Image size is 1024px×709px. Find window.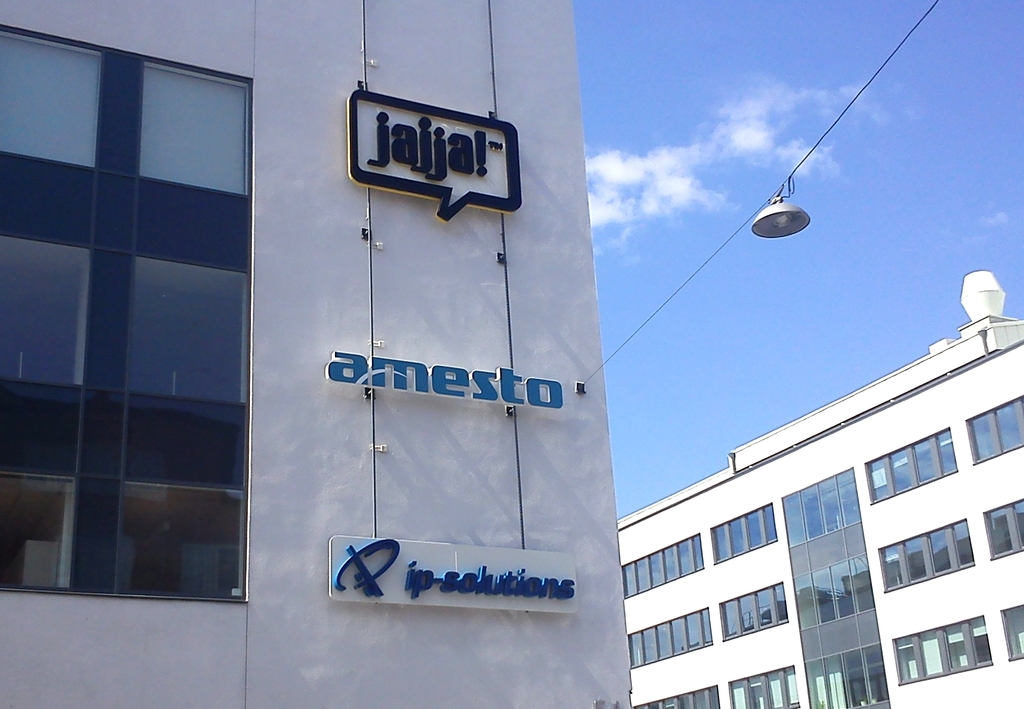
rect(967, 396, 1023, 466).
